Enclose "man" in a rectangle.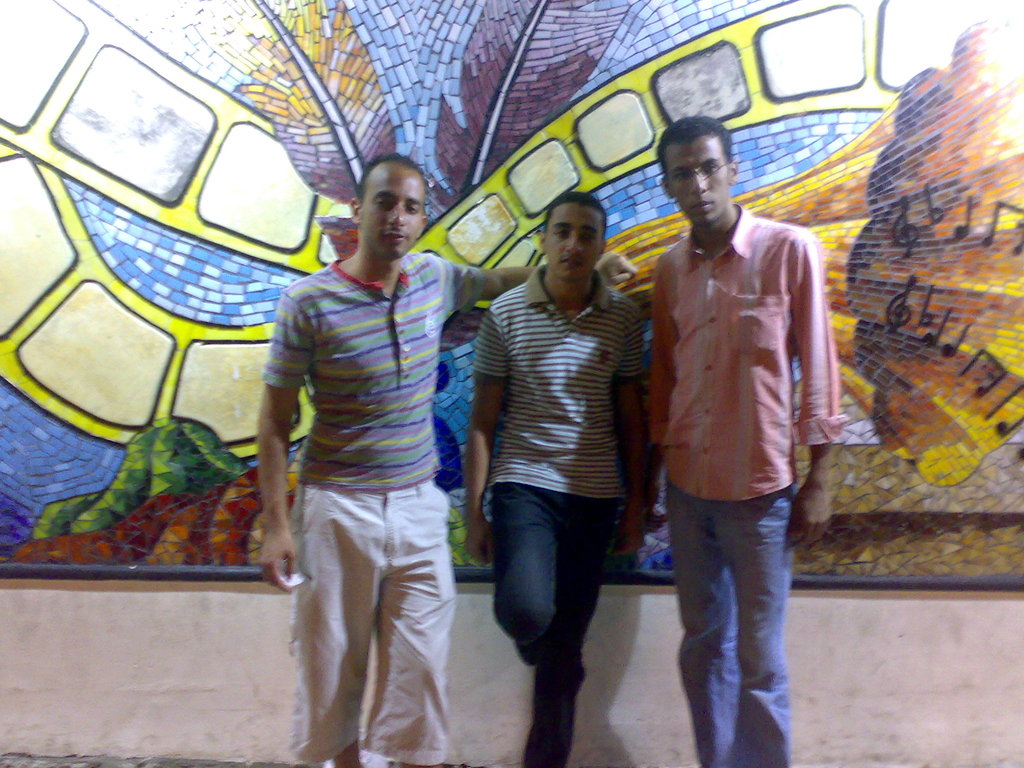
[253, 149, 639, 767].
